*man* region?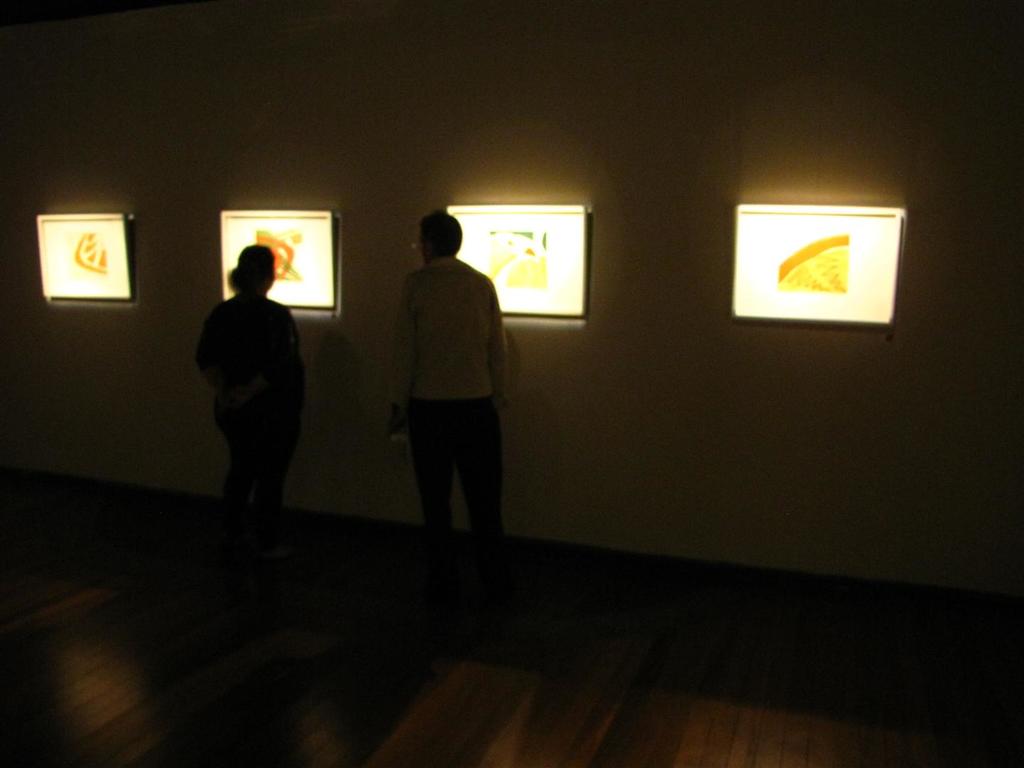
l=372, t=210, r=512, b=565
